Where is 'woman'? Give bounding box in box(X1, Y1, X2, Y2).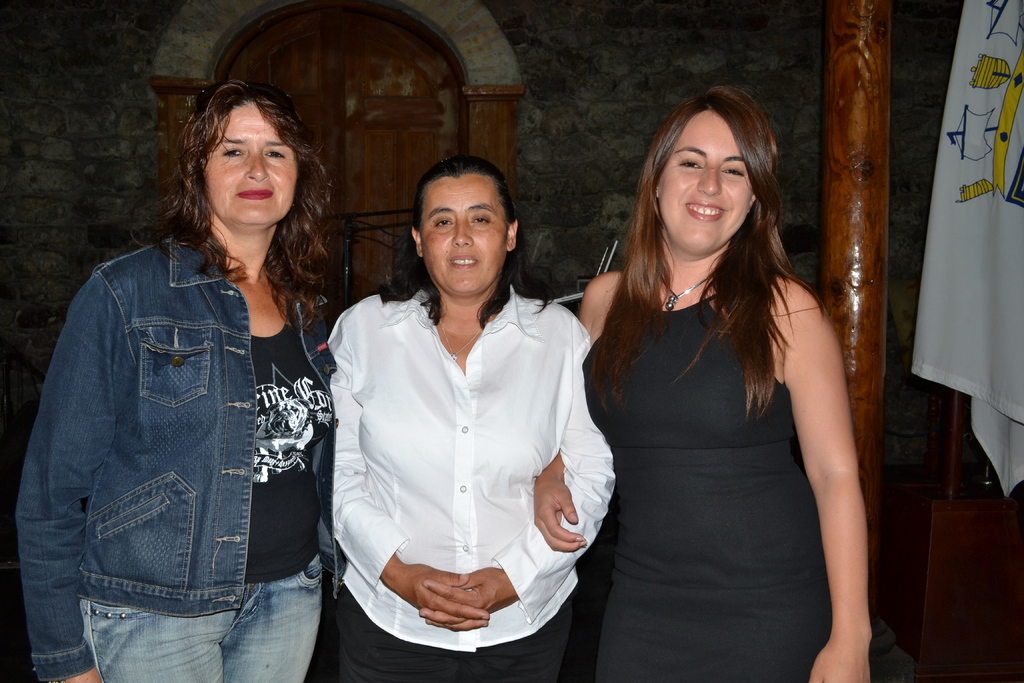
box(15, 77, 340, 682).
